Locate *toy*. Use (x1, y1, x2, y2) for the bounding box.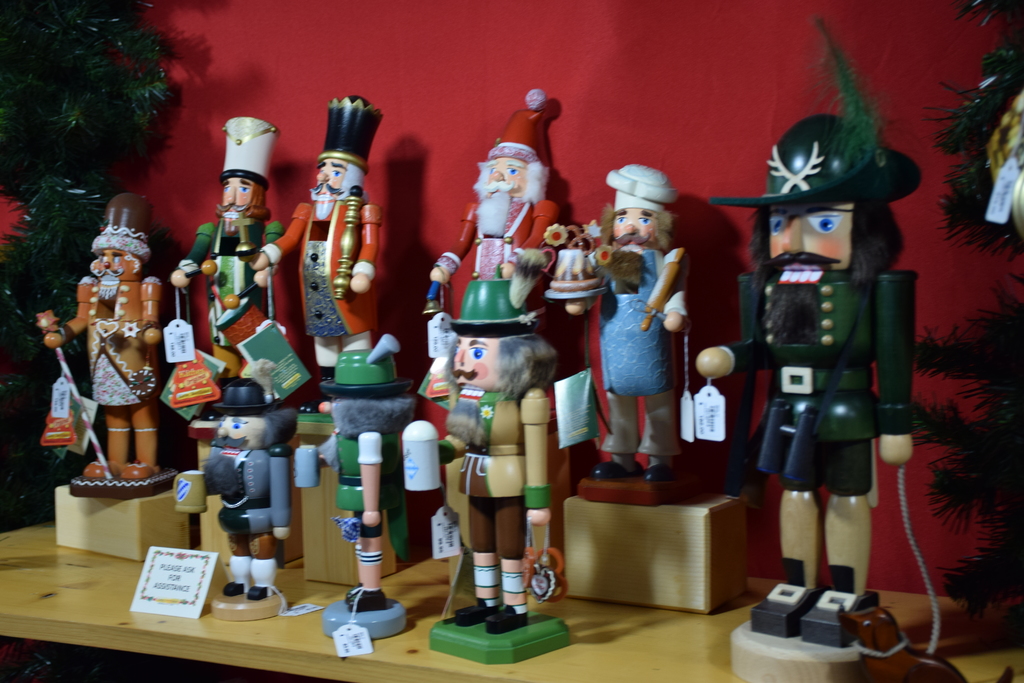
(259, 92, 408, 379).
